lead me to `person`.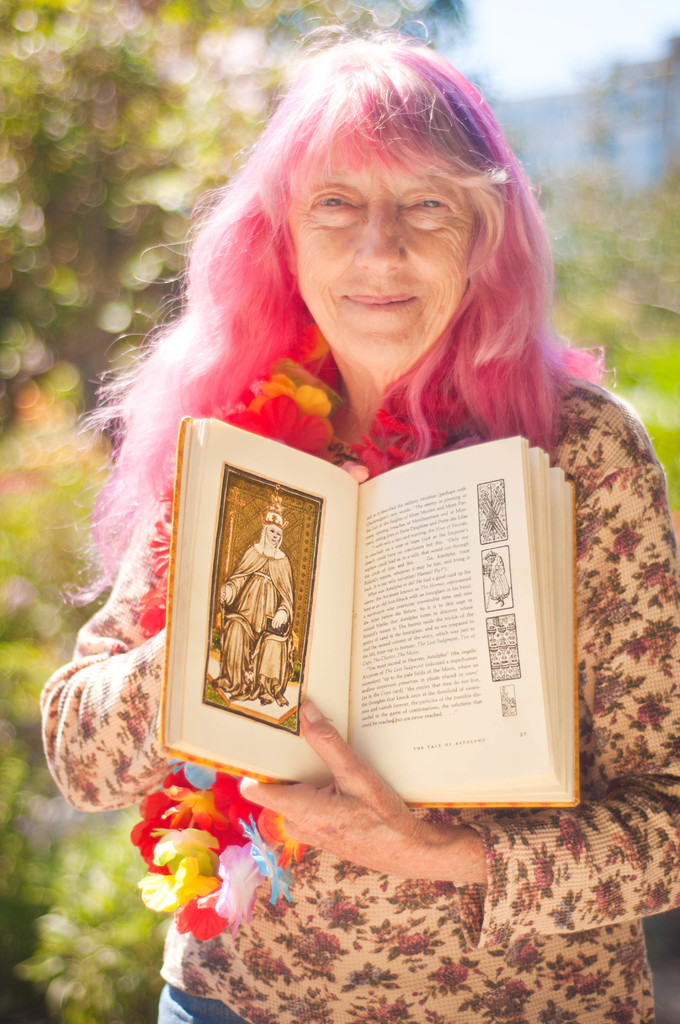
Lead to (left=102, top=74, right=633, bottom=899).
